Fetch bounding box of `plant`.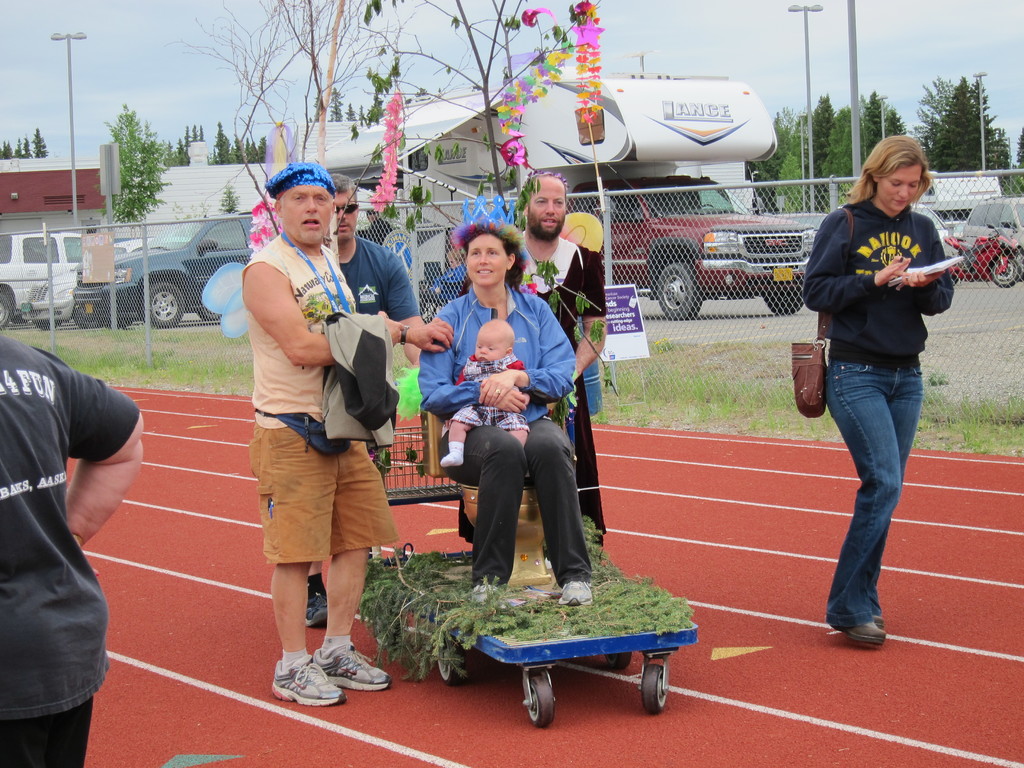
Bbox: bbox=[537, 260, 605, 369].
